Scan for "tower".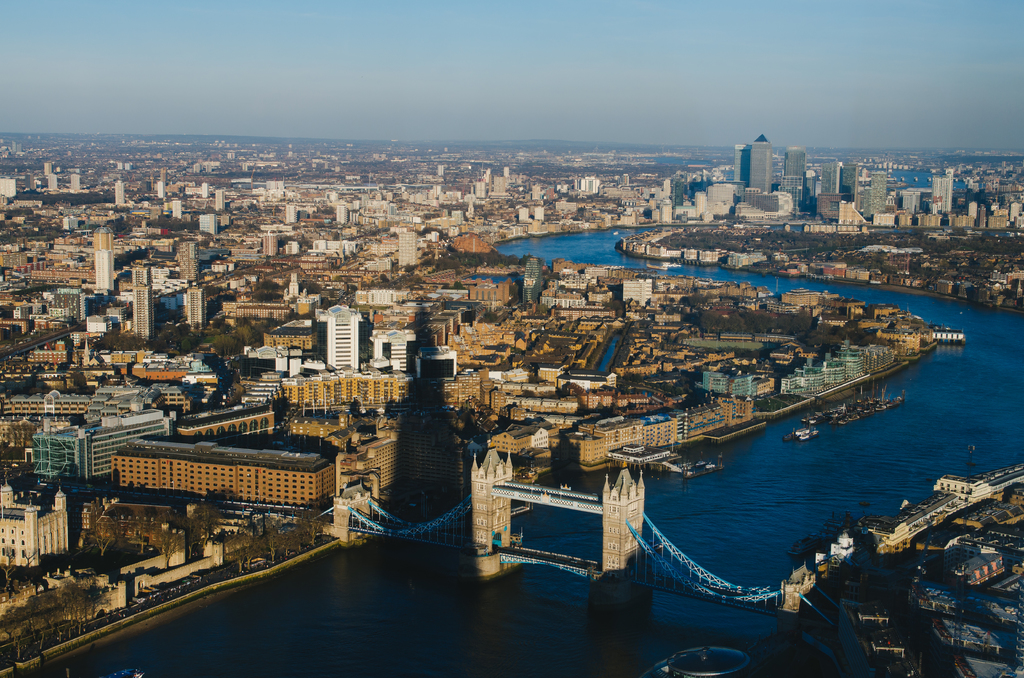
Scan result: (x1=396, y1=232, x2=418, y2=271).
